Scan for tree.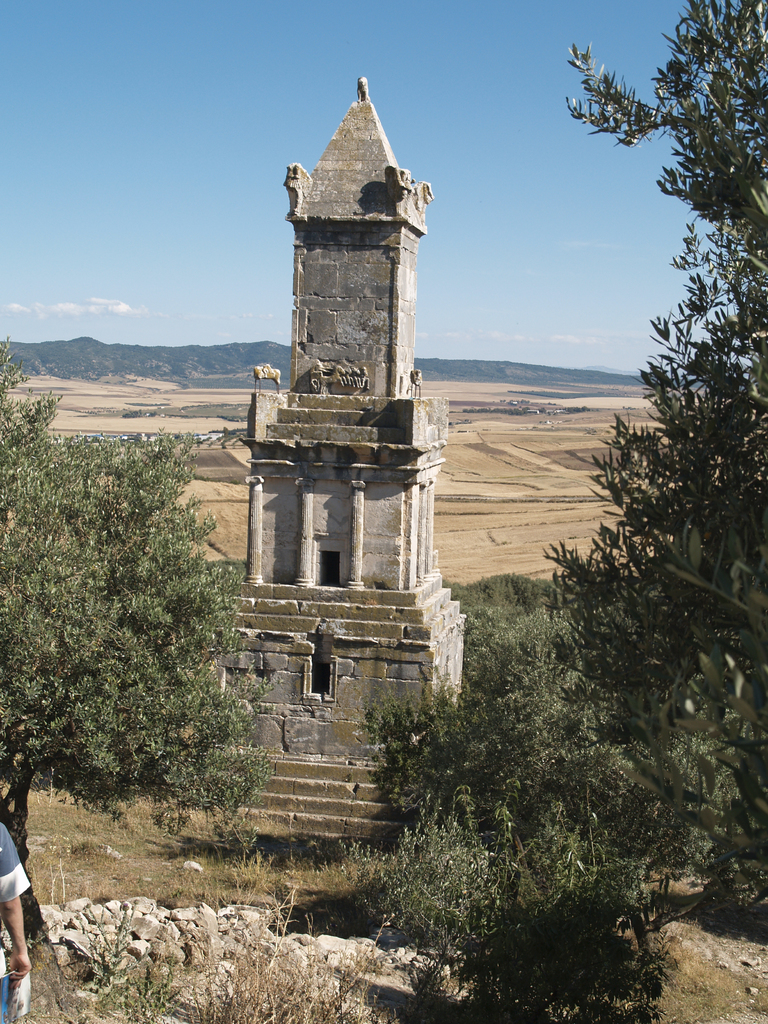
Scan result: [x1=0, y1=340, x2=269, y2=856].
